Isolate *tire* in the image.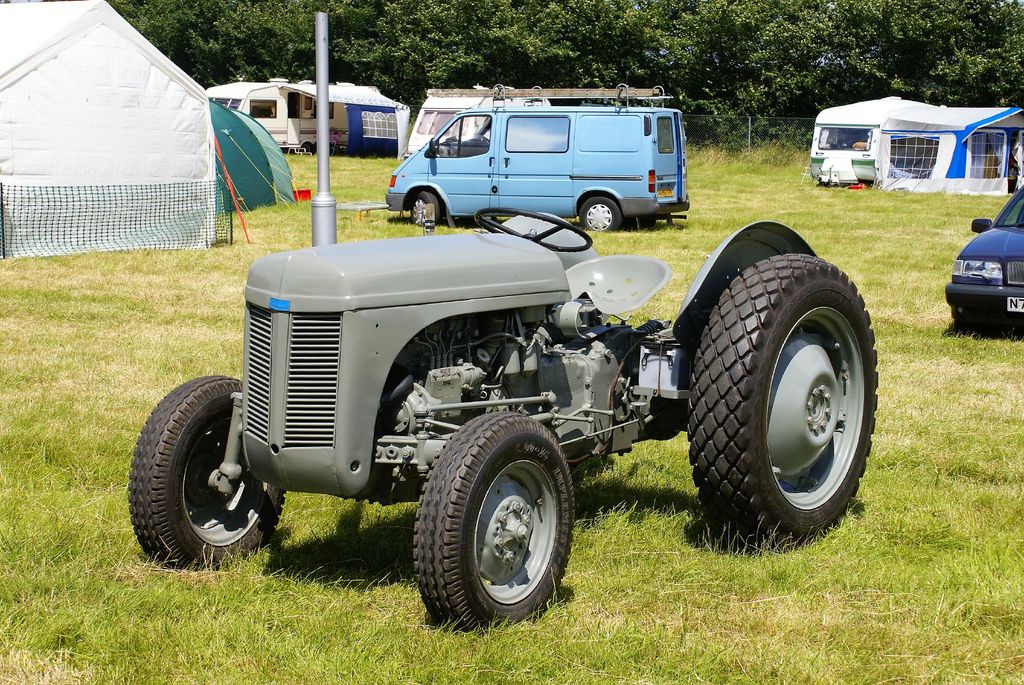
Isolated region: <box>580,197,623,232</box>.
